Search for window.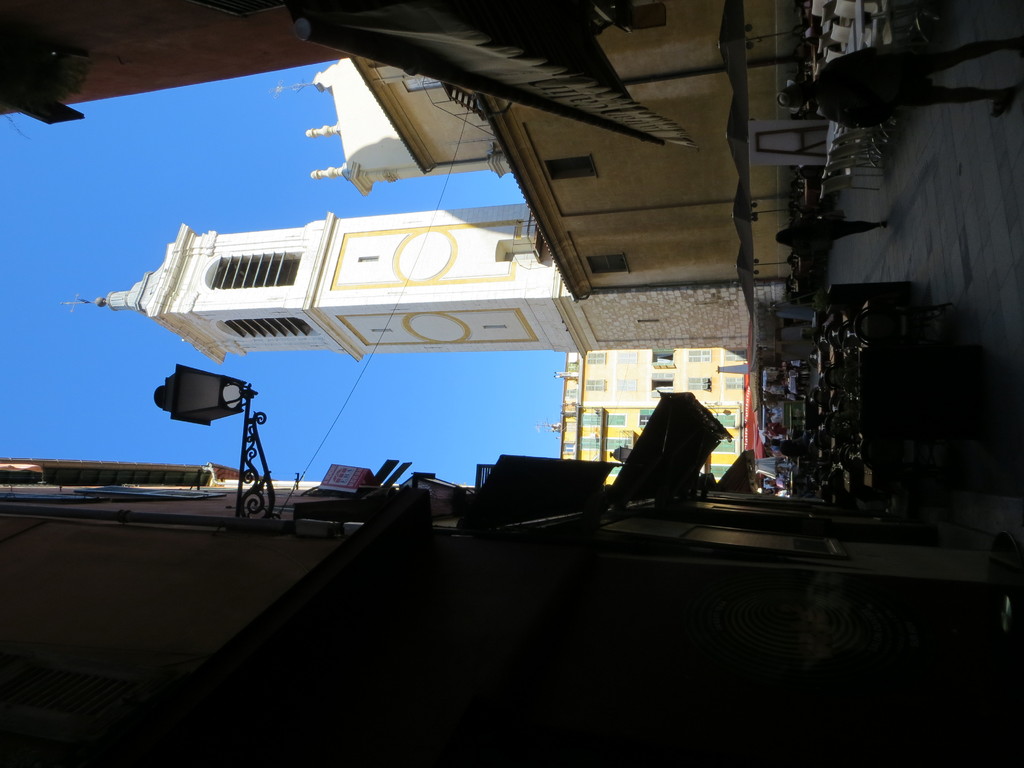
Found at box(723, 351, 748, 362).
